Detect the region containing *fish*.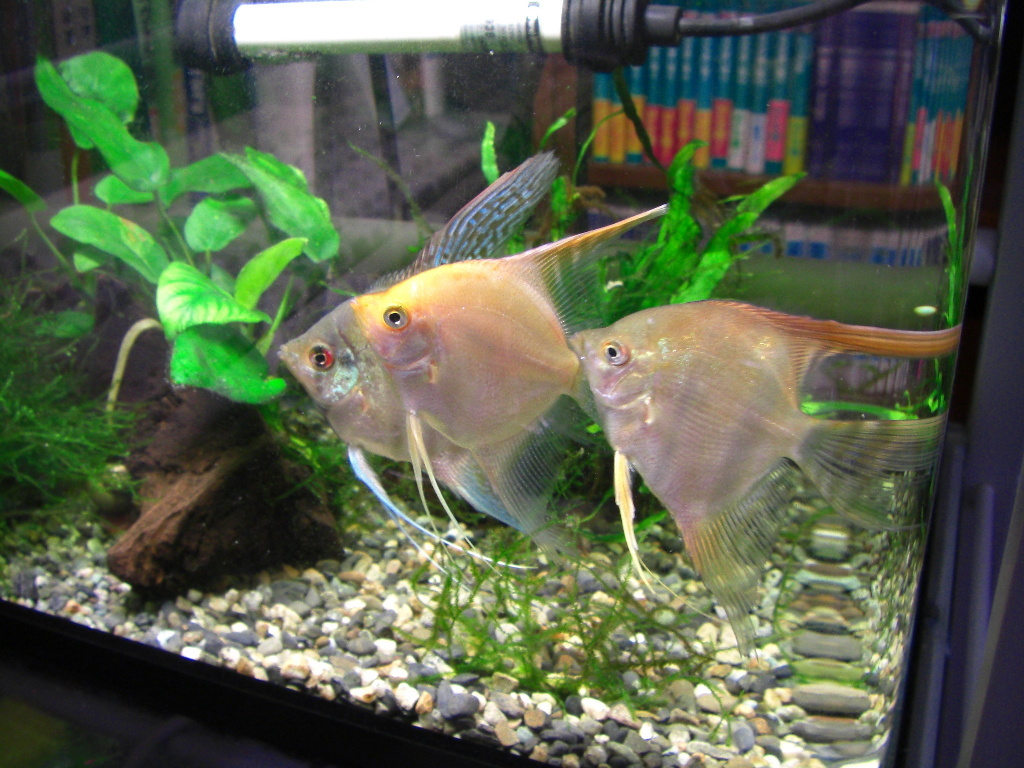
272,145,595,587.
